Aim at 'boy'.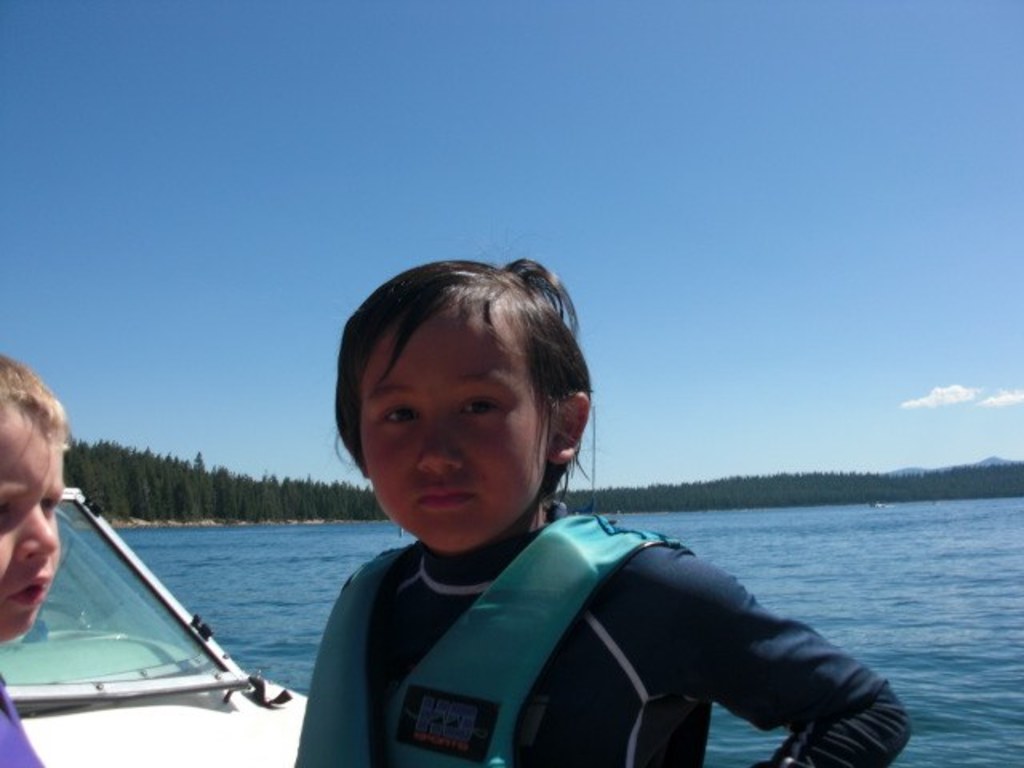
Aimed at region(0, 355, 72, 766).
